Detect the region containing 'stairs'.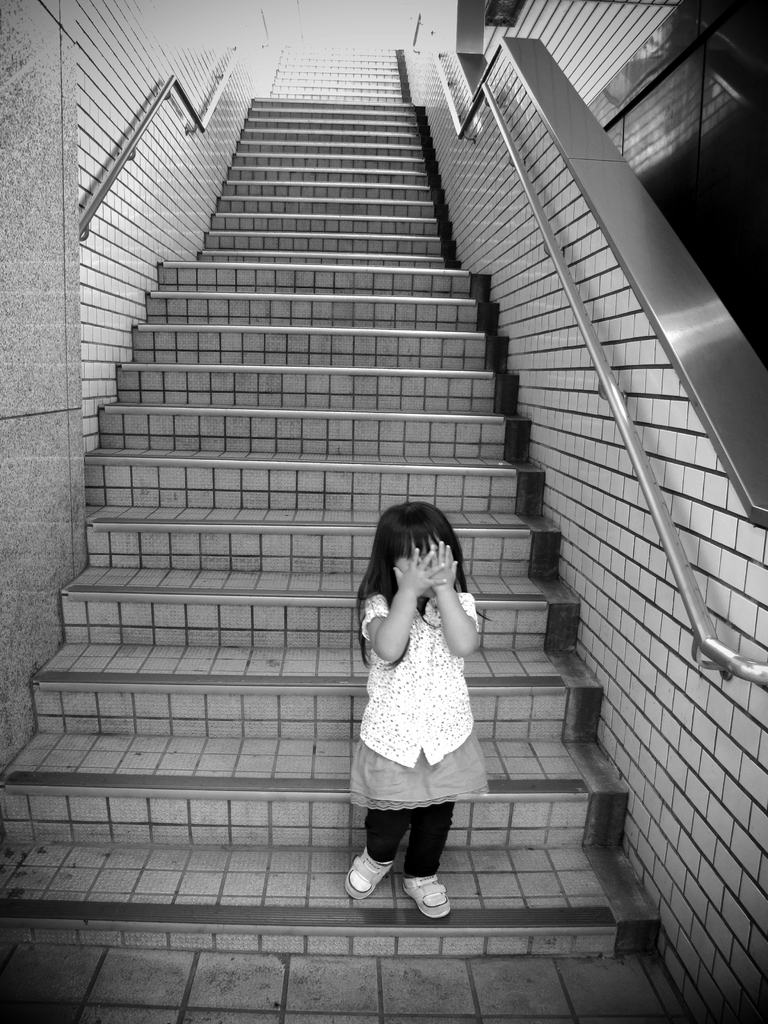
region(0, 42, 670, 962).
